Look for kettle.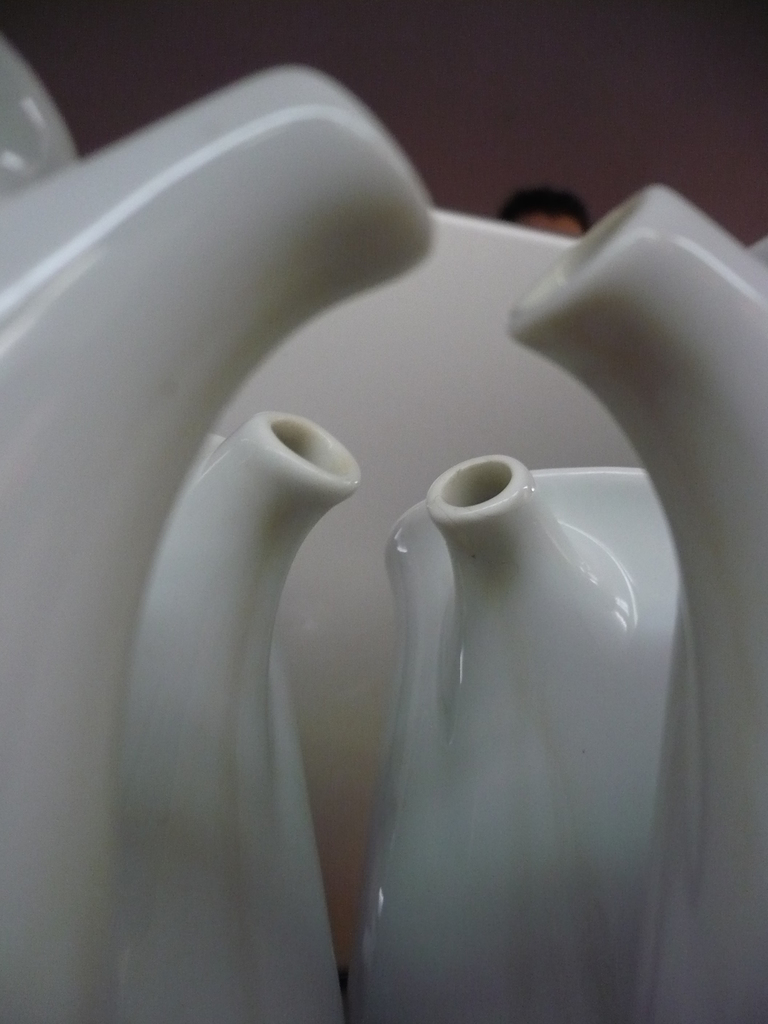
Found: l=506, t=187, r=767, b=1023.
